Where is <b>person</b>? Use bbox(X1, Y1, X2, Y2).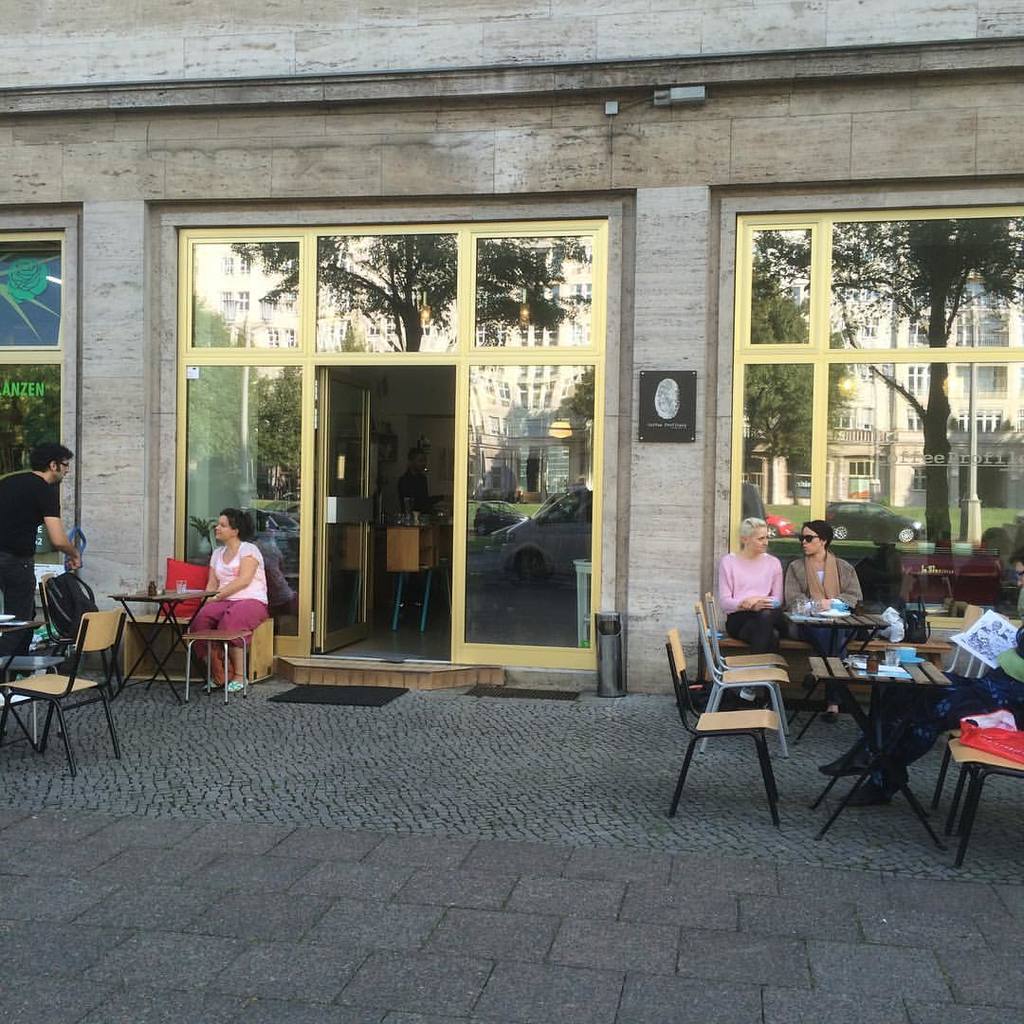
bbox(719, 516, 784, 700).
